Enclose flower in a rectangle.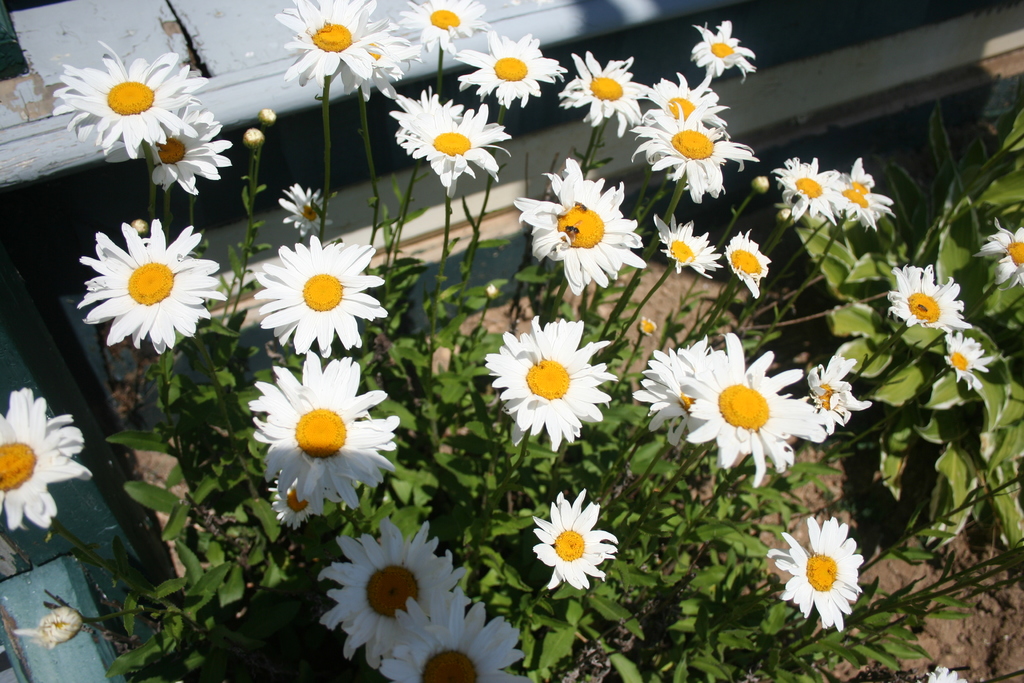
(left=767, top=156, right=837, bottom=229).
